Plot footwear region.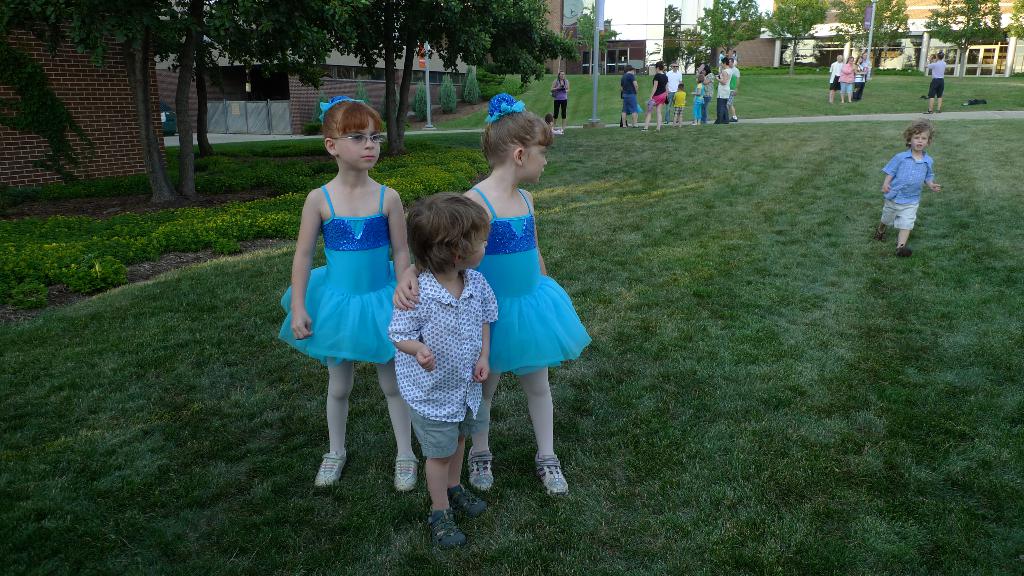
Plotted at 536, 451, 575, 497.
